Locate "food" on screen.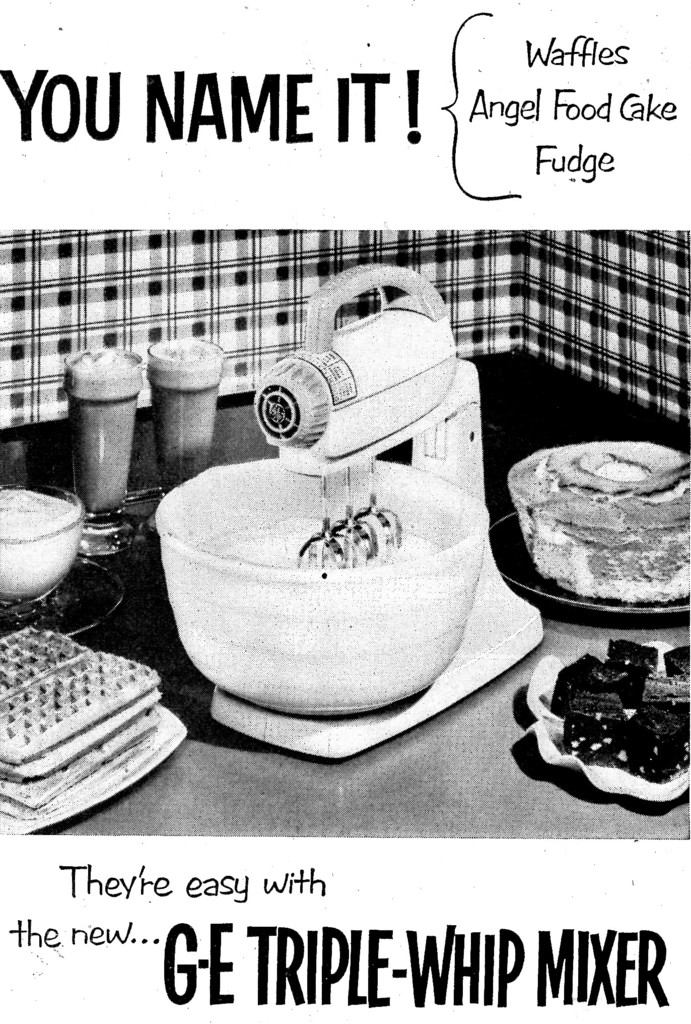
On screen at locate(142, 339, 226, 479).
